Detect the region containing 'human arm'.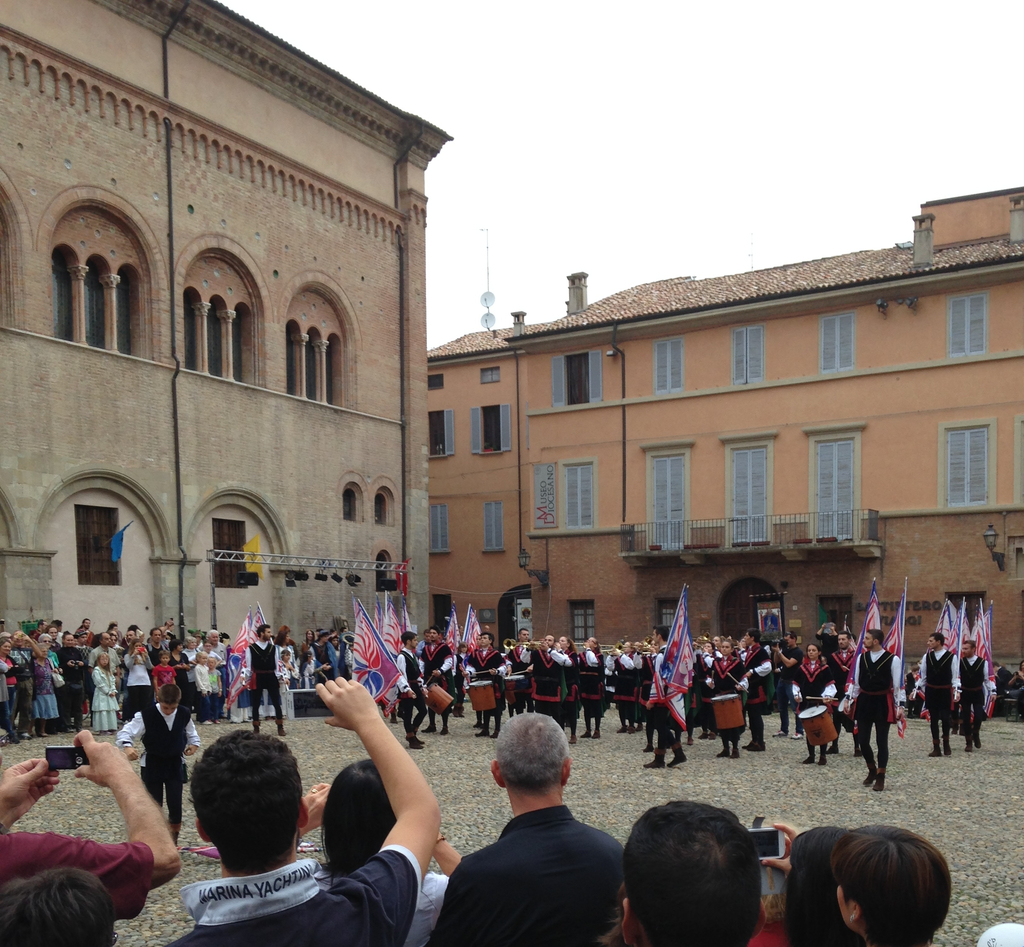
region(312, 677, 454, 905).
